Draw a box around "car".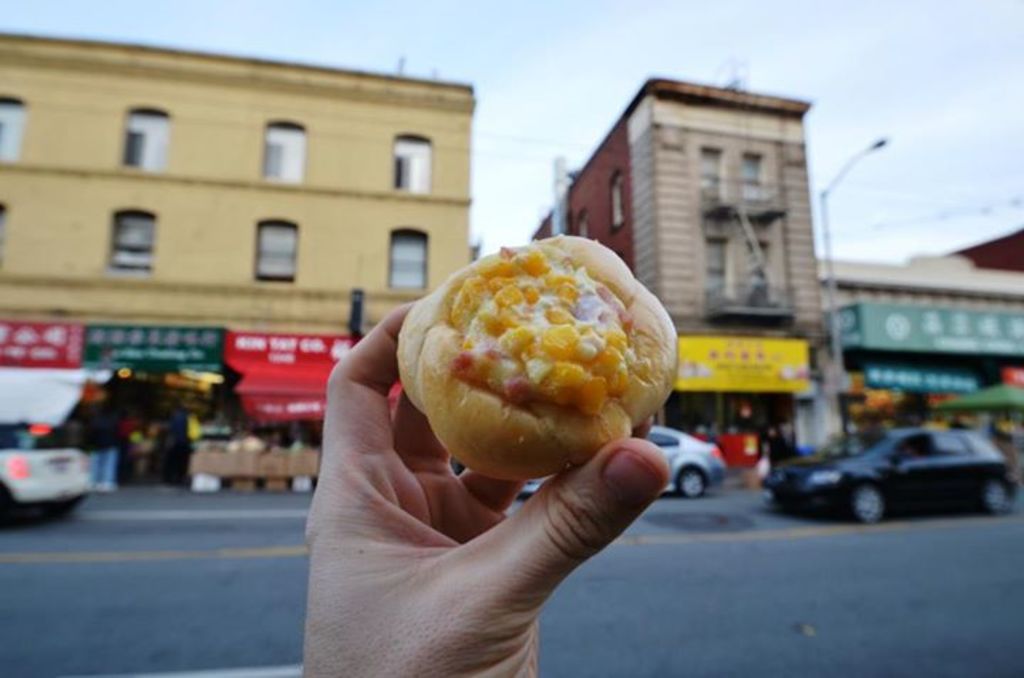
box=[764, 426, 1023, 515].
